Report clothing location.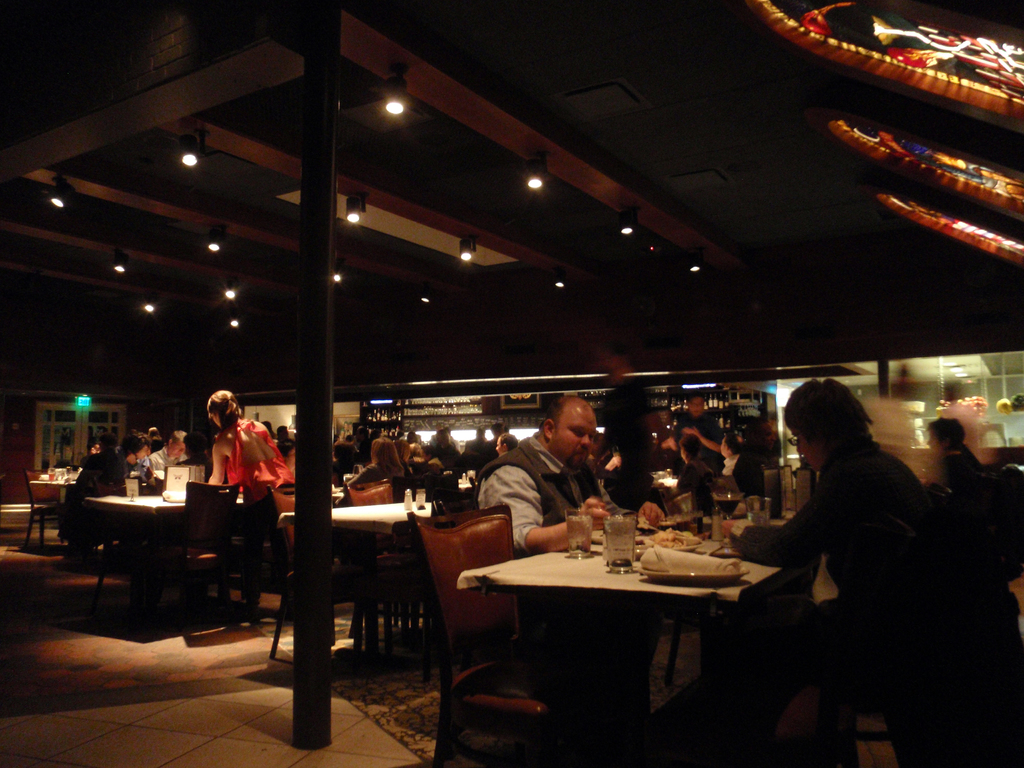
Report: (x1=334, y1=438, x2=356, y2=474).
